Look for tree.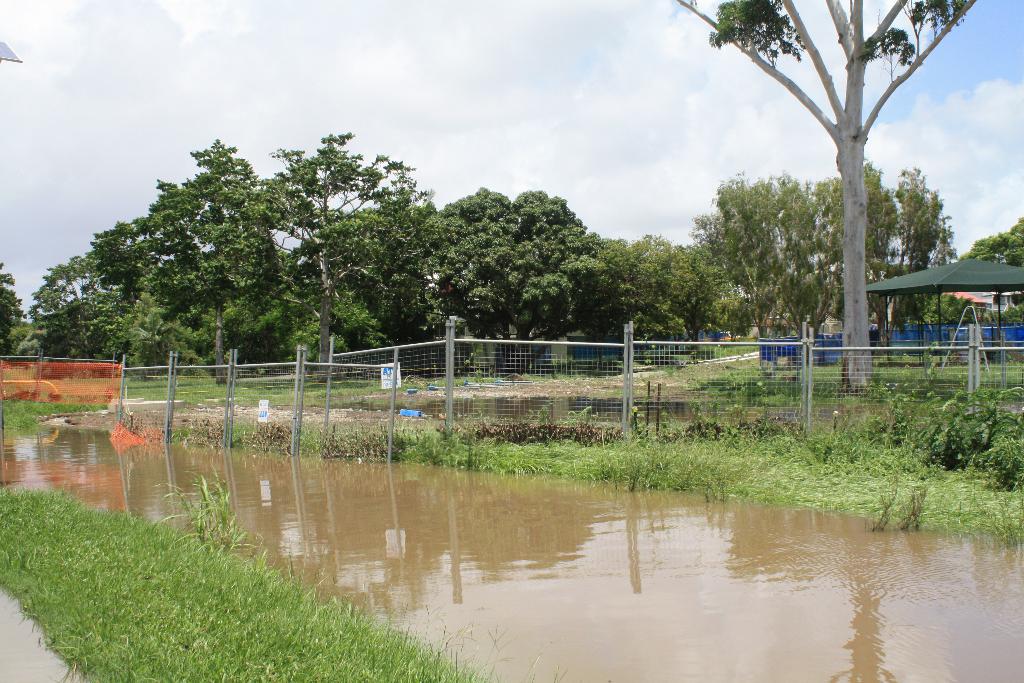
Found: {"left": 963, "top": 235, "right": 1009, "bottom": 271}.
